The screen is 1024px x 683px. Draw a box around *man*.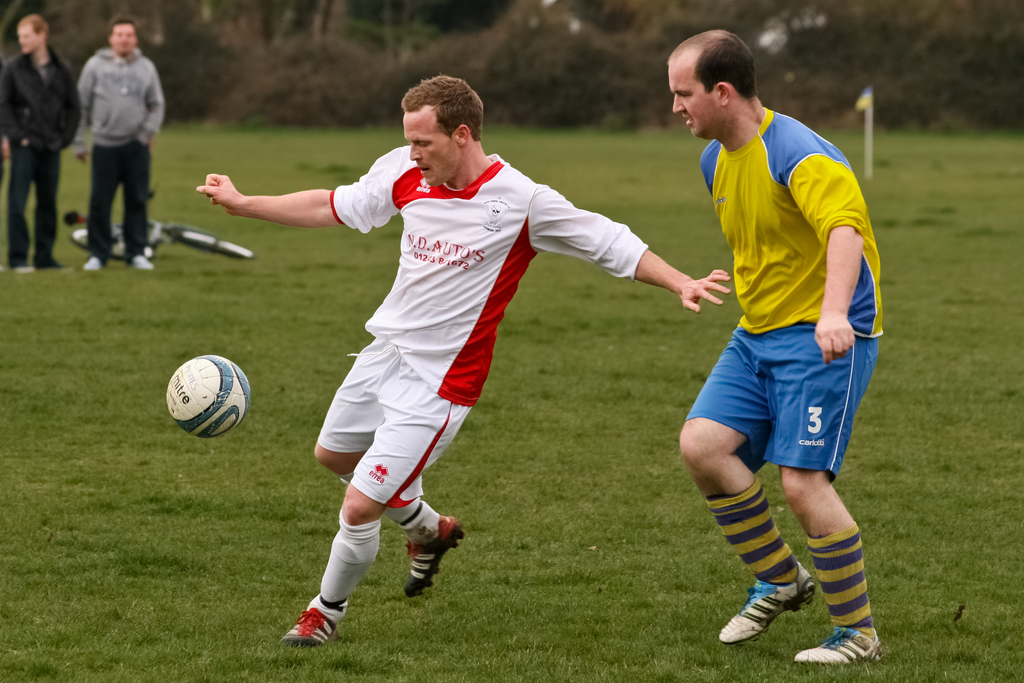
{"left": 0, "top": 12, "right": 85, "bottom": 268}.
